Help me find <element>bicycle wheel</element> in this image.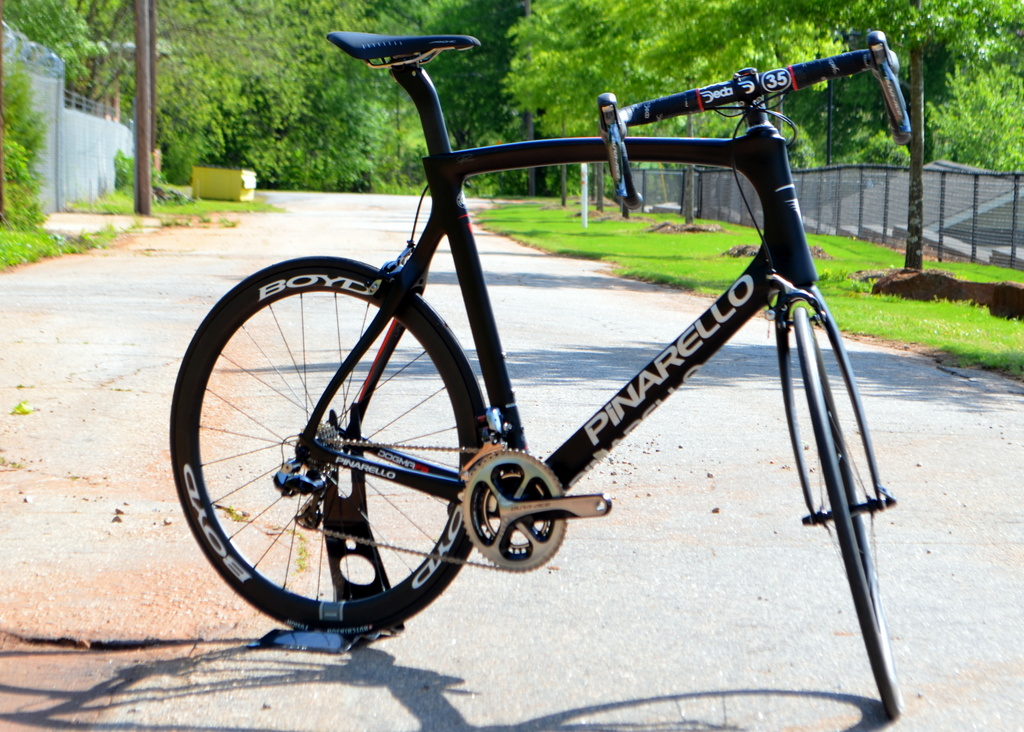
Found it: locate(164, 262, 509, 653).
